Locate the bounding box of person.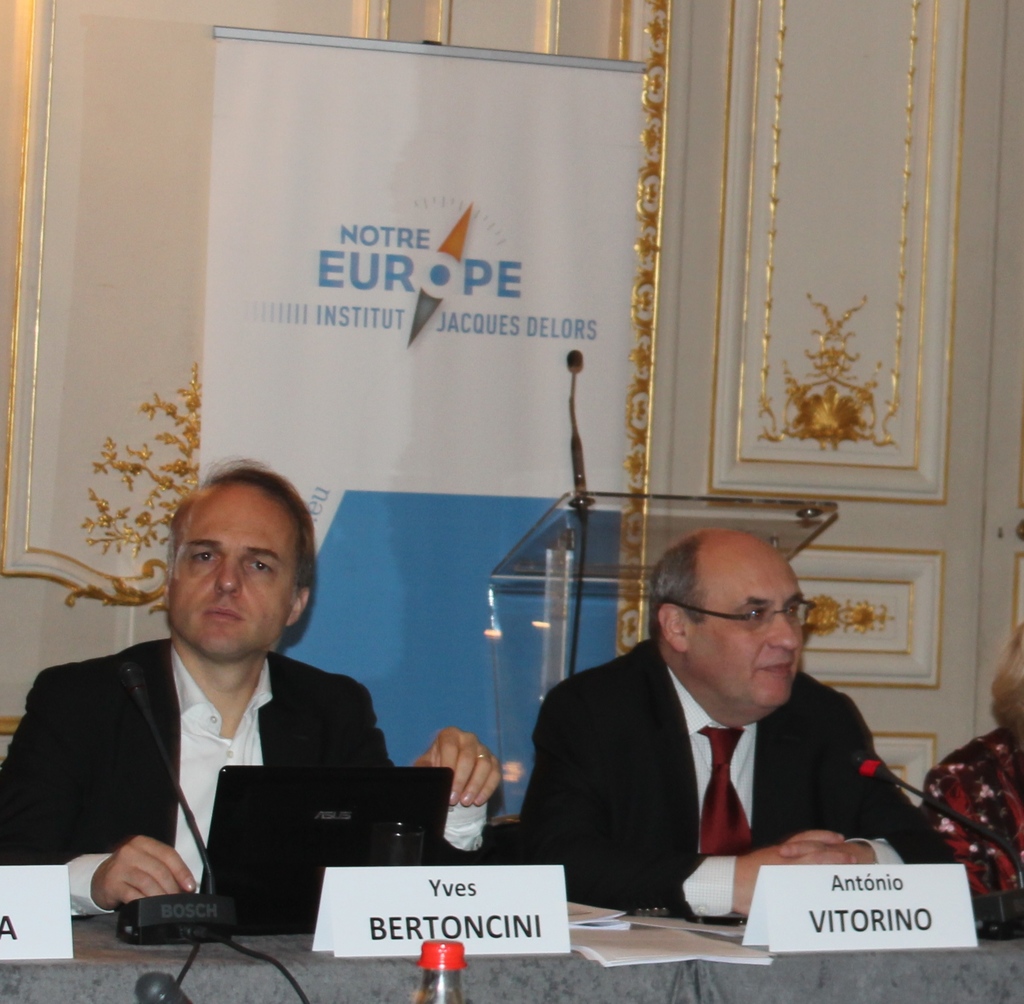
Bounding box: locate(547, 522, 927, 944).
